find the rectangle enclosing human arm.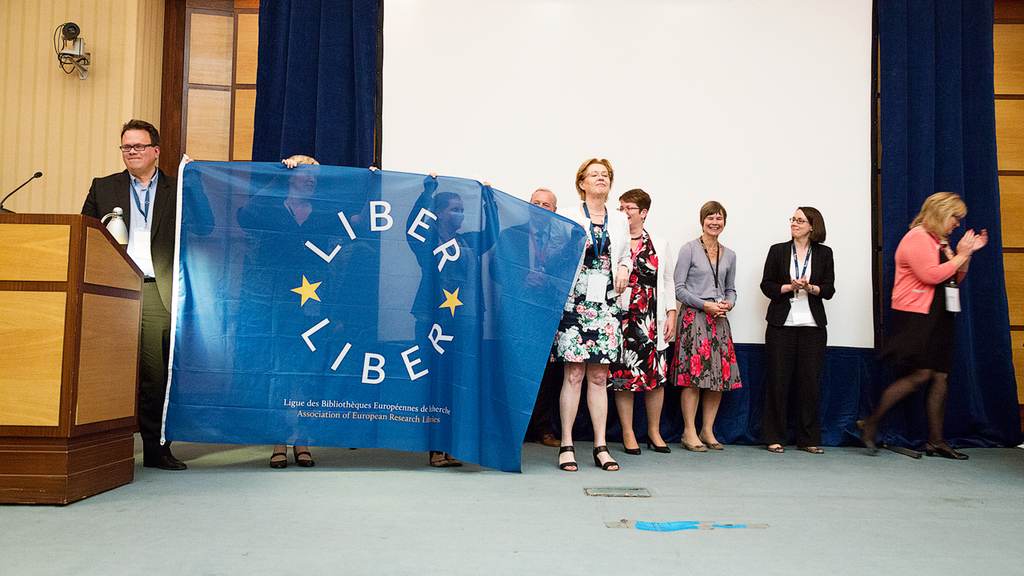
x1=470 y1=182 x2=499 y2=256.
